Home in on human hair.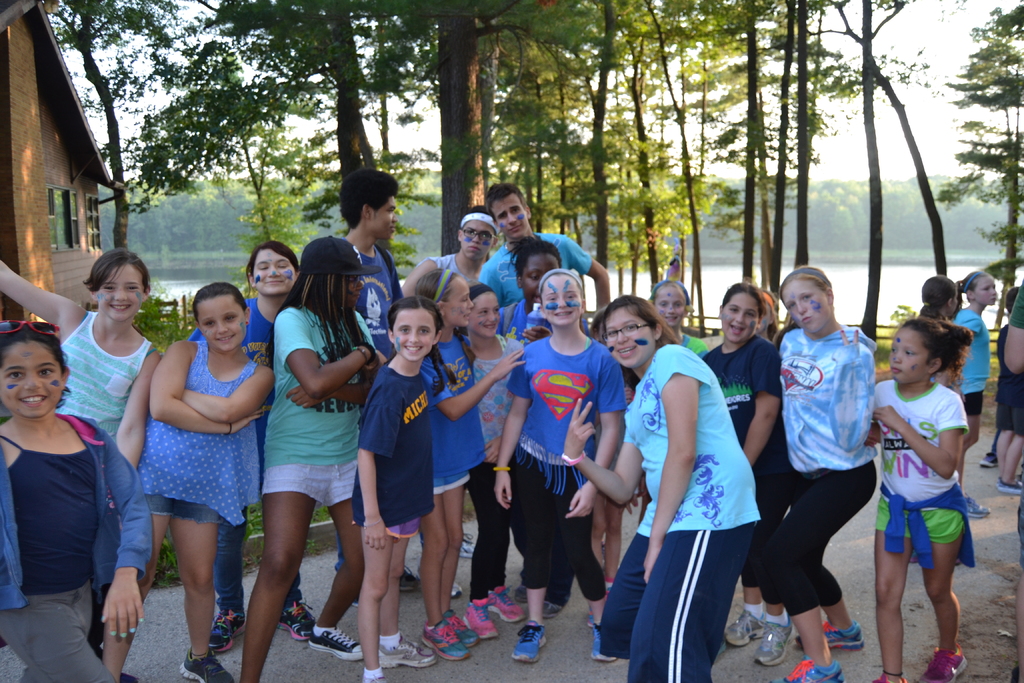
Homed in at BBox(193, 283, 246, 317).
